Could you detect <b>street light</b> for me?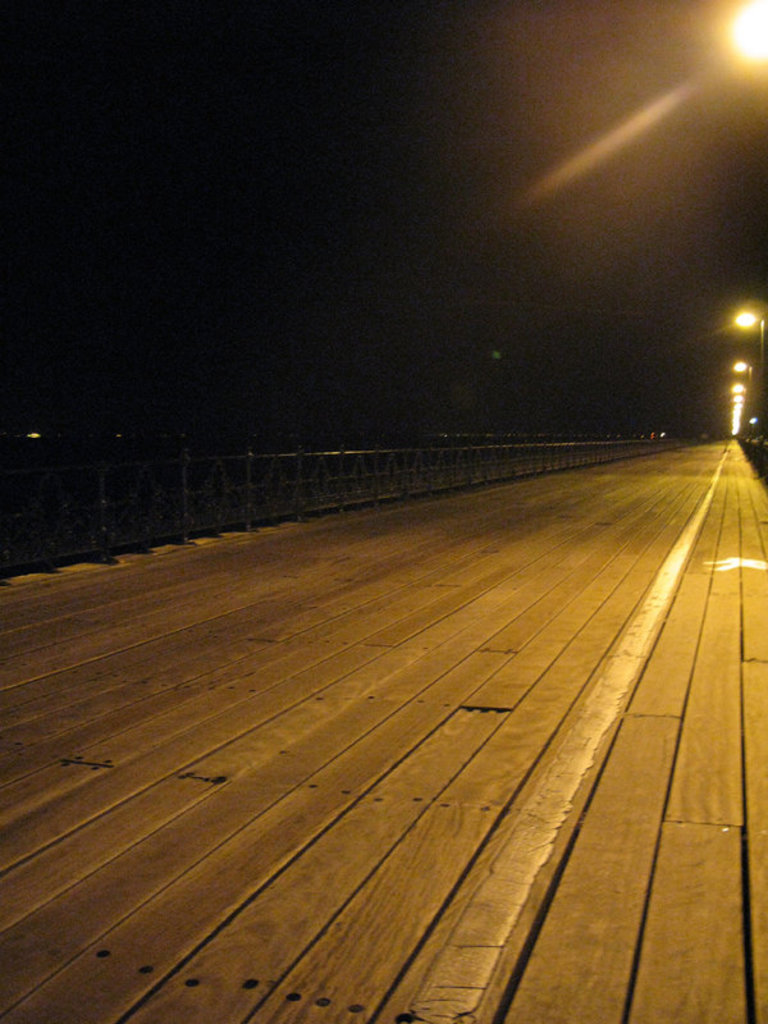
Detection result: BBox(727, 310, 767, 412).
